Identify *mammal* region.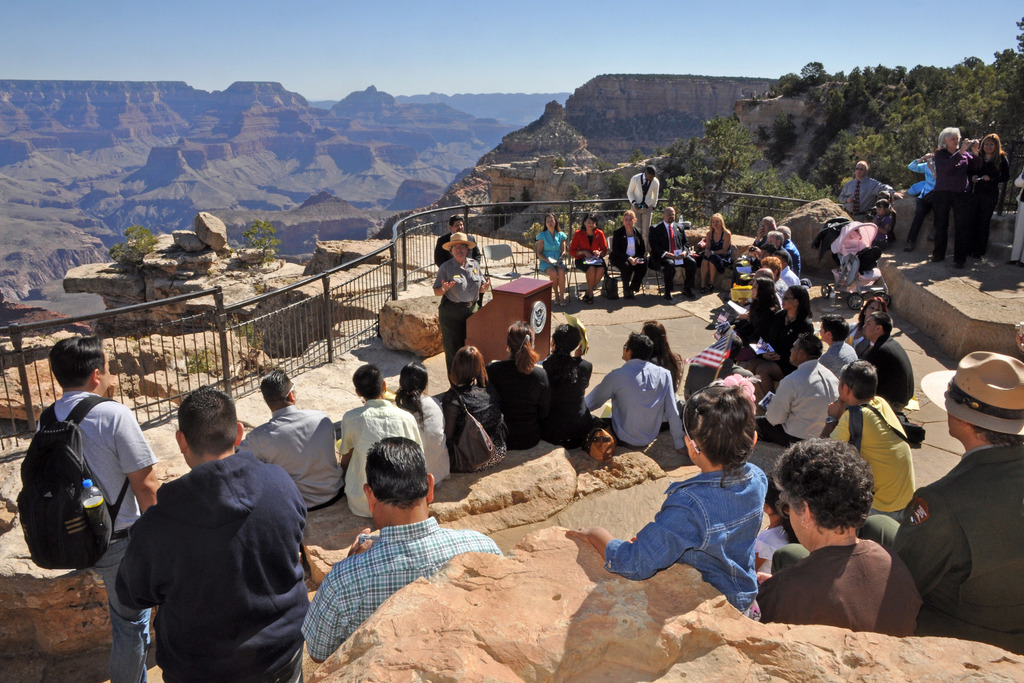
Region: bbox=[775, 222, 796, 252].
